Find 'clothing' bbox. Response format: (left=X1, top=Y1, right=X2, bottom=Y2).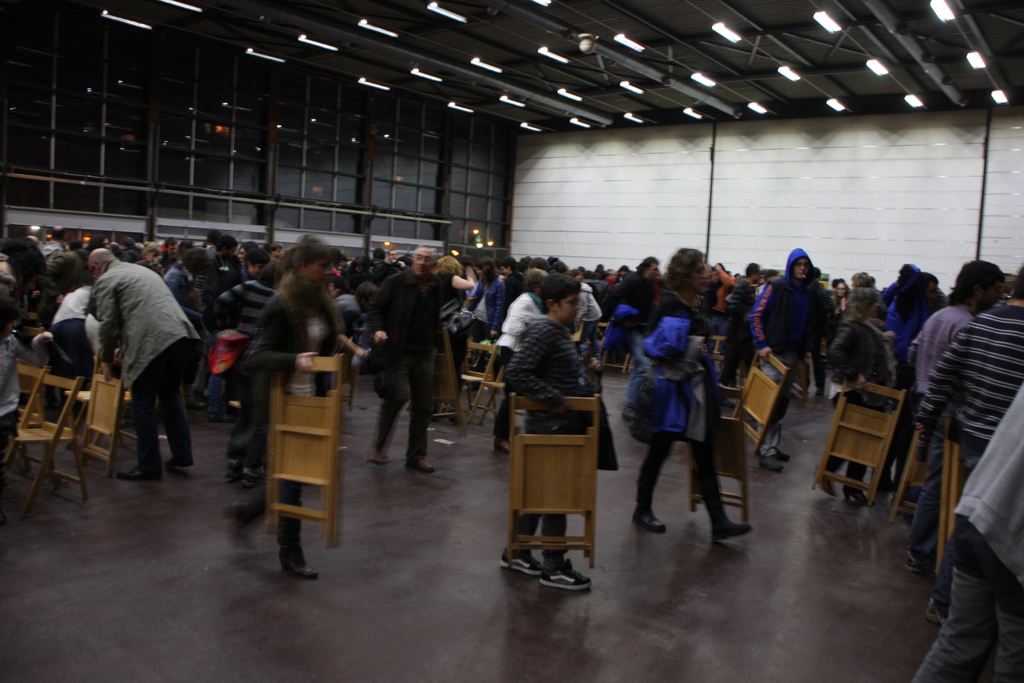
(left=92, top=259, right=207, bottom=475).
